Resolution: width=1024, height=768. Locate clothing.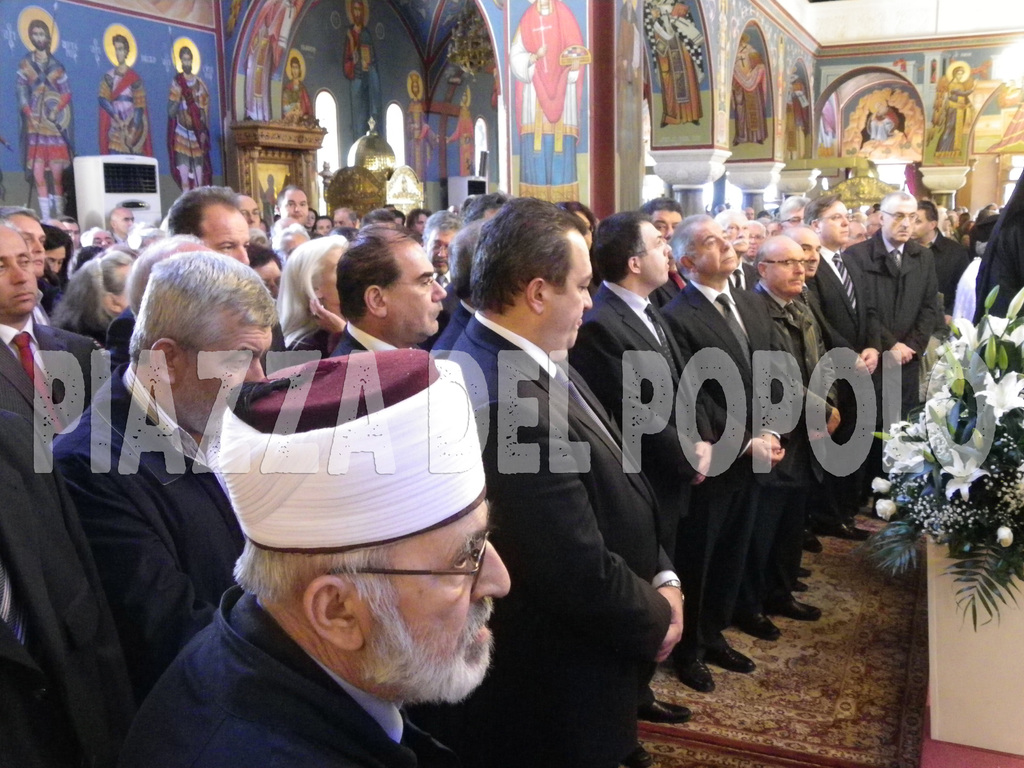
(122, 580, 456, 767).
